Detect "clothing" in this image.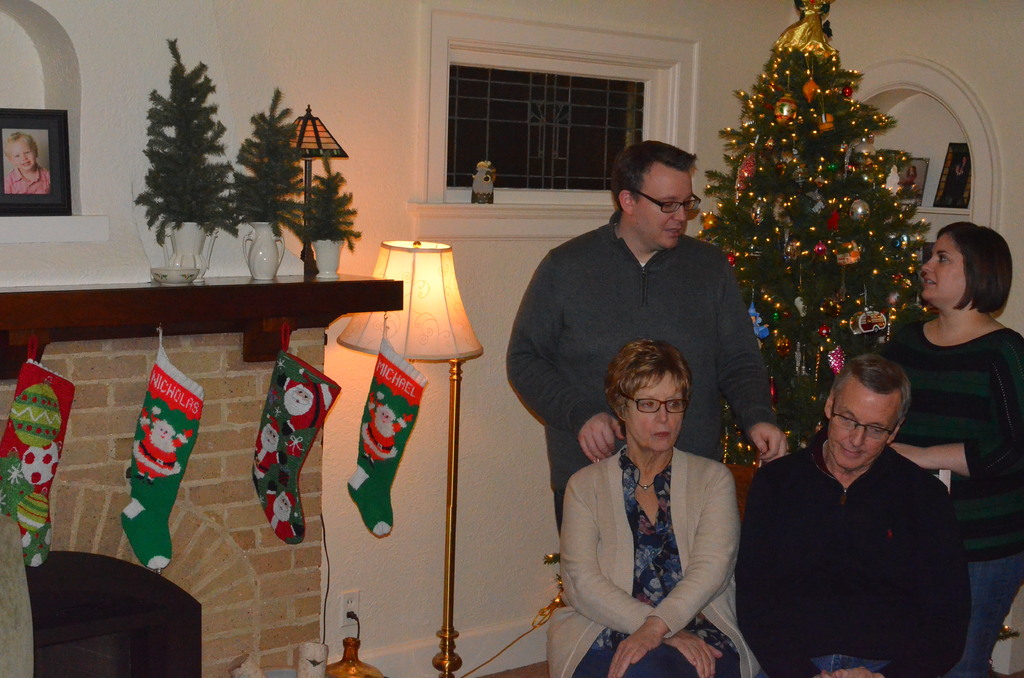
Detection: 509:211:774:511.
